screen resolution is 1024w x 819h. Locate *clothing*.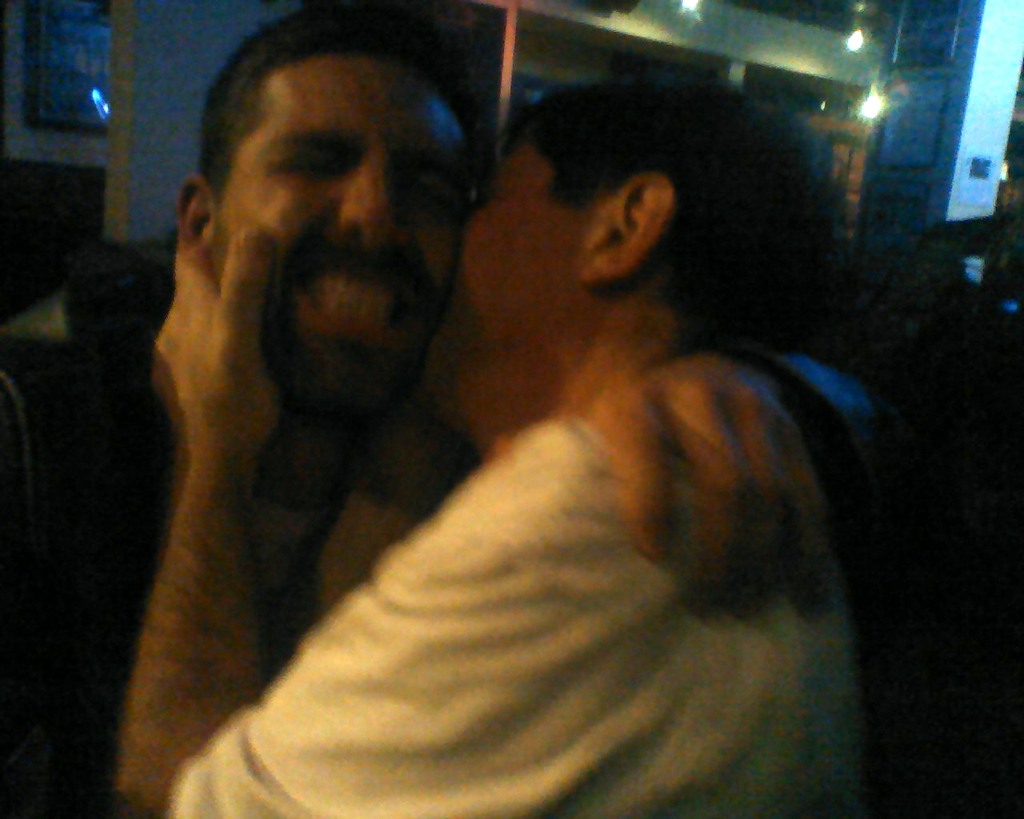
bbox=[0, 347, 902, 818].
